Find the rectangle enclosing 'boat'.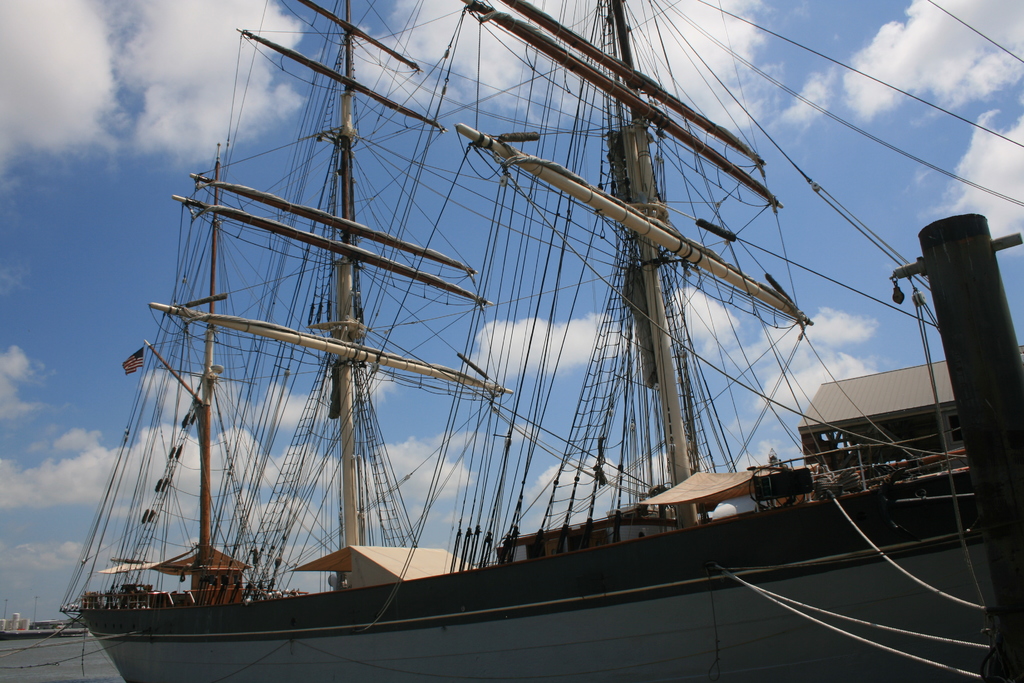
BBox(35, 8, 1014, 682).
